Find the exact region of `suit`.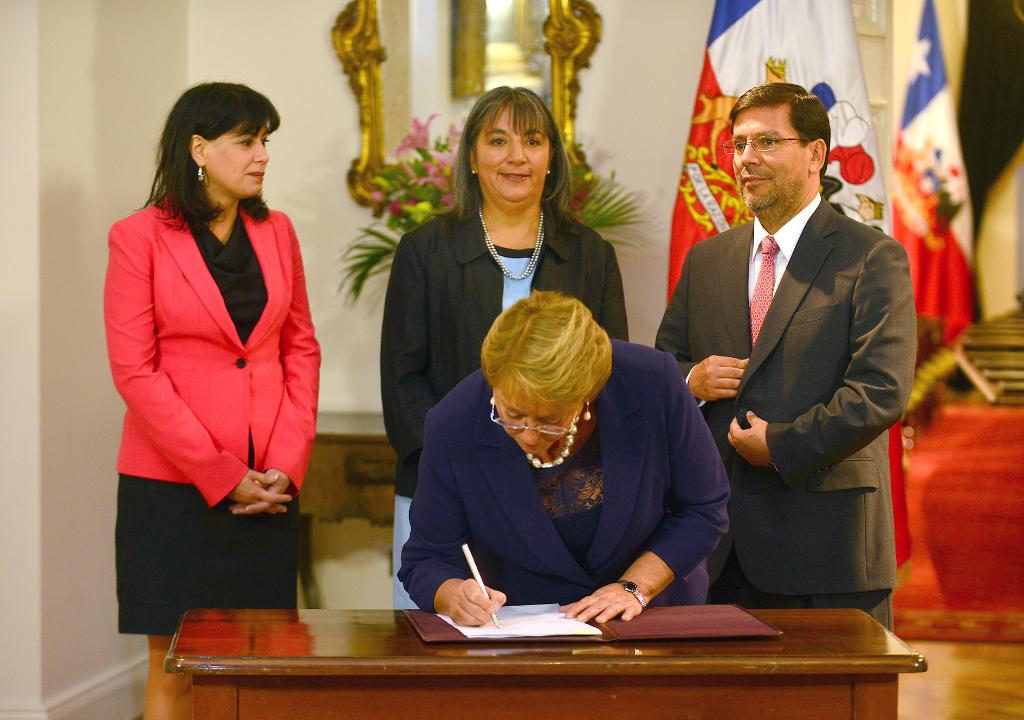
Exact region: {"left": 113, "top": 186, "right": 321, "bottom": 507}.
